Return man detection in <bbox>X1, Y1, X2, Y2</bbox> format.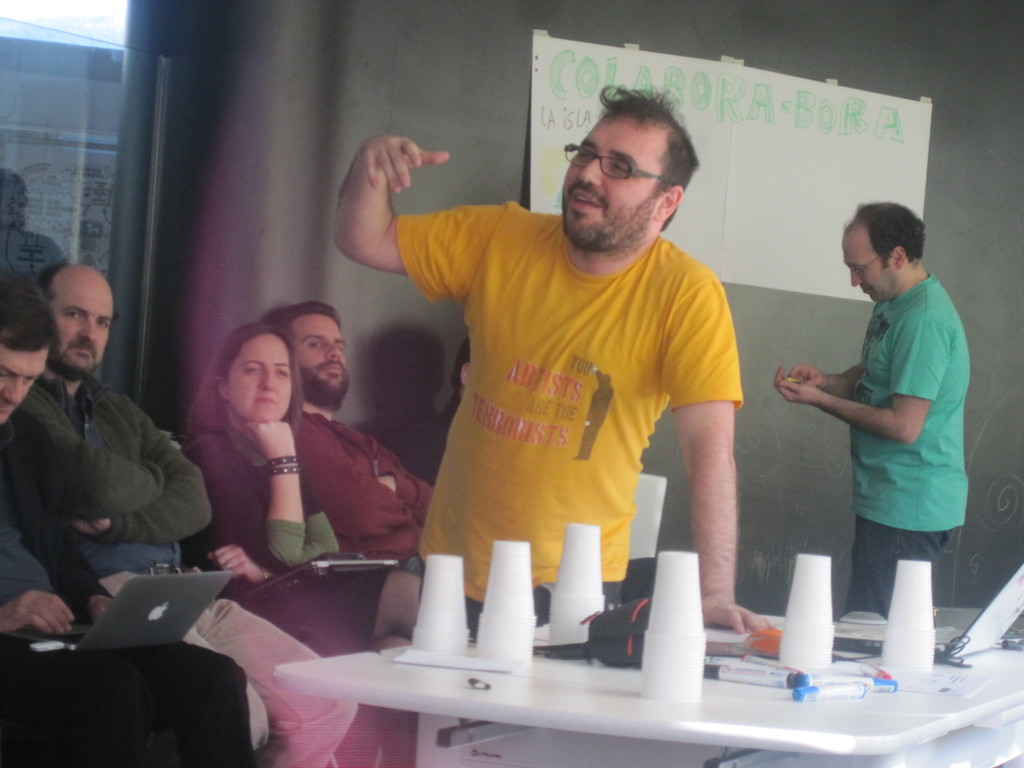
<bbox>13, 257, 363, 767</bbox>.
